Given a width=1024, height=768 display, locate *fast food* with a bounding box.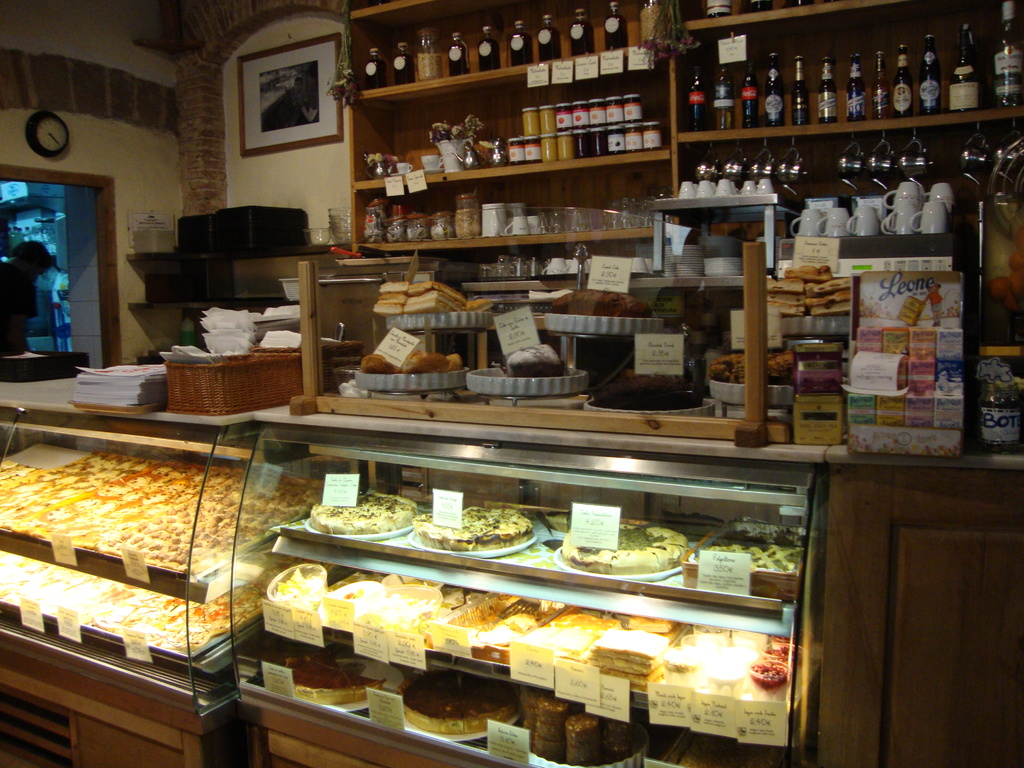
Located: select_region(555, 520, 695, 580).
